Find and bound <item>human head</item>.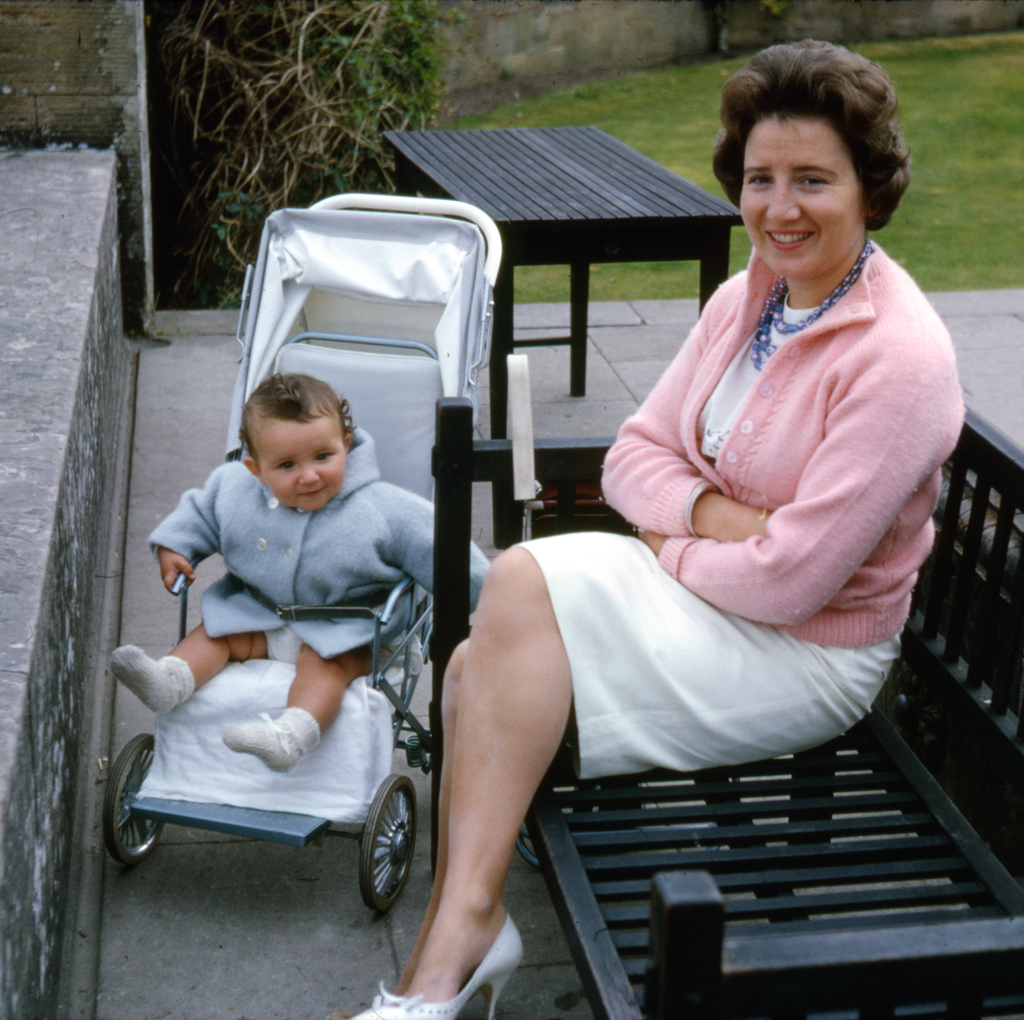
Bound: pyautogui.locateOnScreen(241, 371, 354, 515).
